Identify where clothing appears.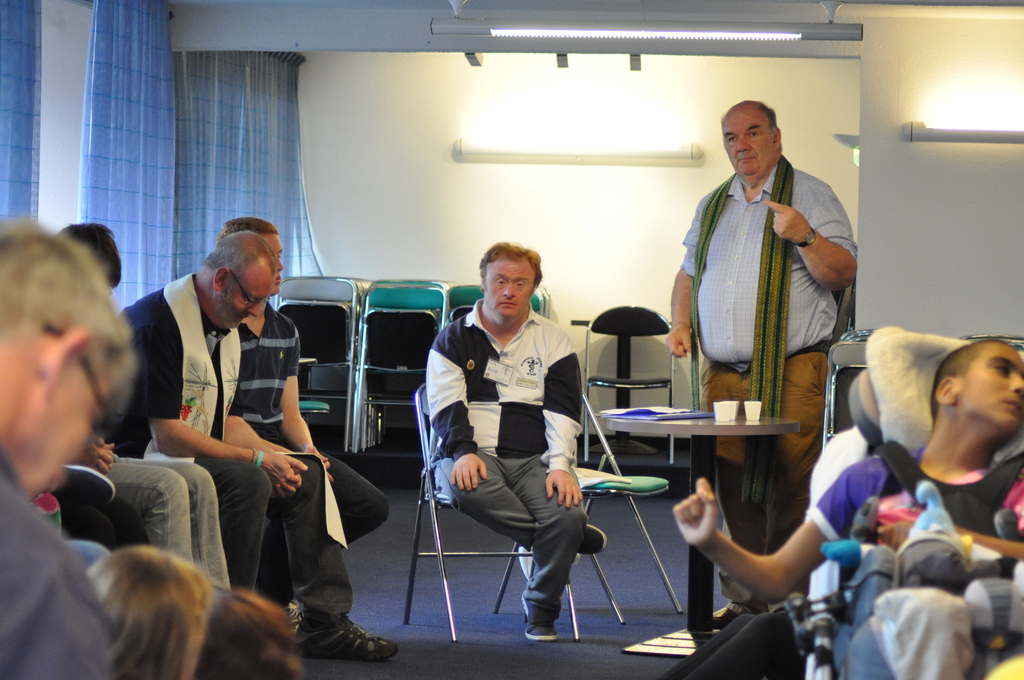
Appears at (x1=232, y1=303, x2=388, y2=584).
